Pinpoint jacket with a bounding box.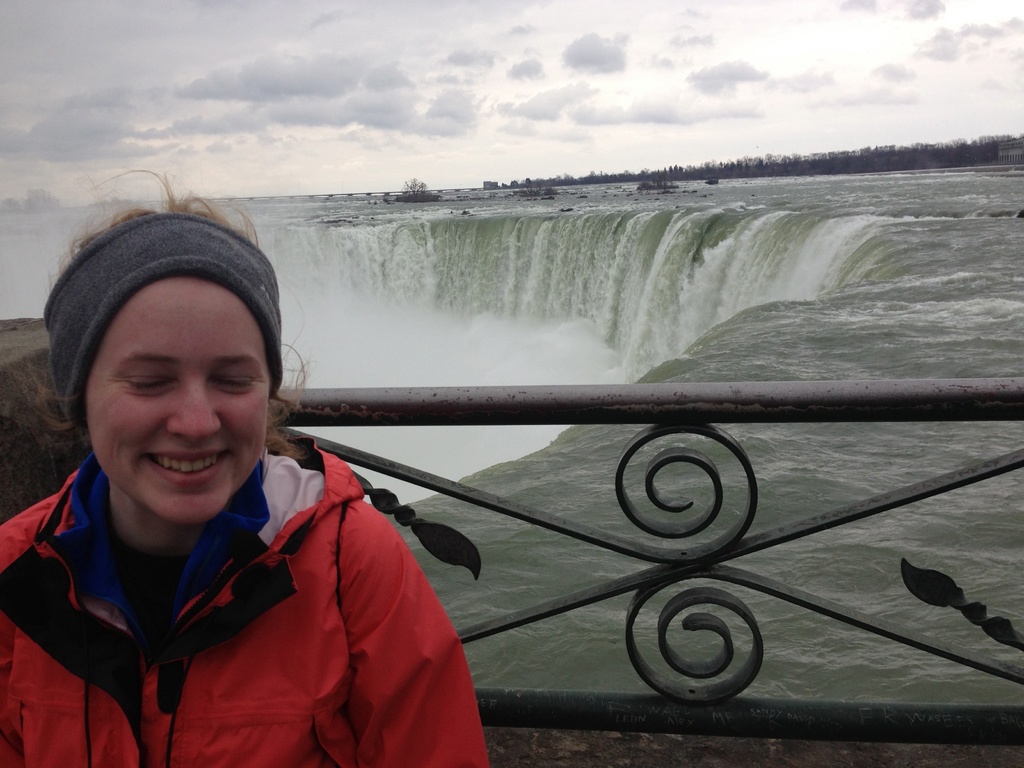
0 444 488 767.
